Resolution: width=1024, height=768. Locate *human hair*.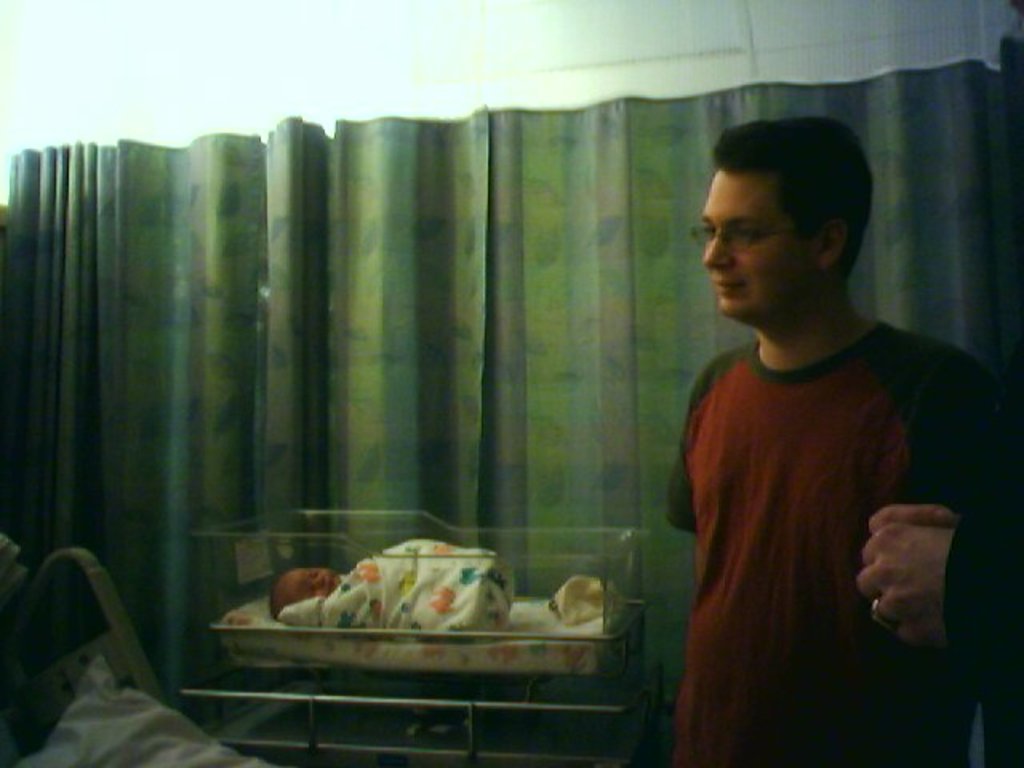
bbox=(693, 125, 866, 293).
